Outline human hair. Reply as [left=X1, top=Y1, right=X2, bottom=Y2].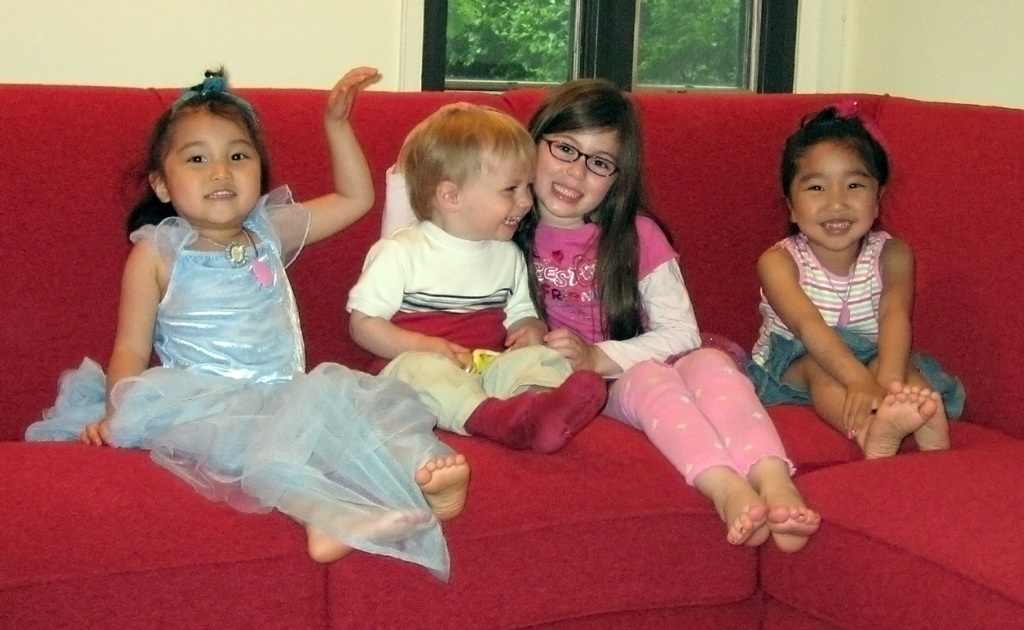
[left=511, top=73, right=676, bottom=338].
